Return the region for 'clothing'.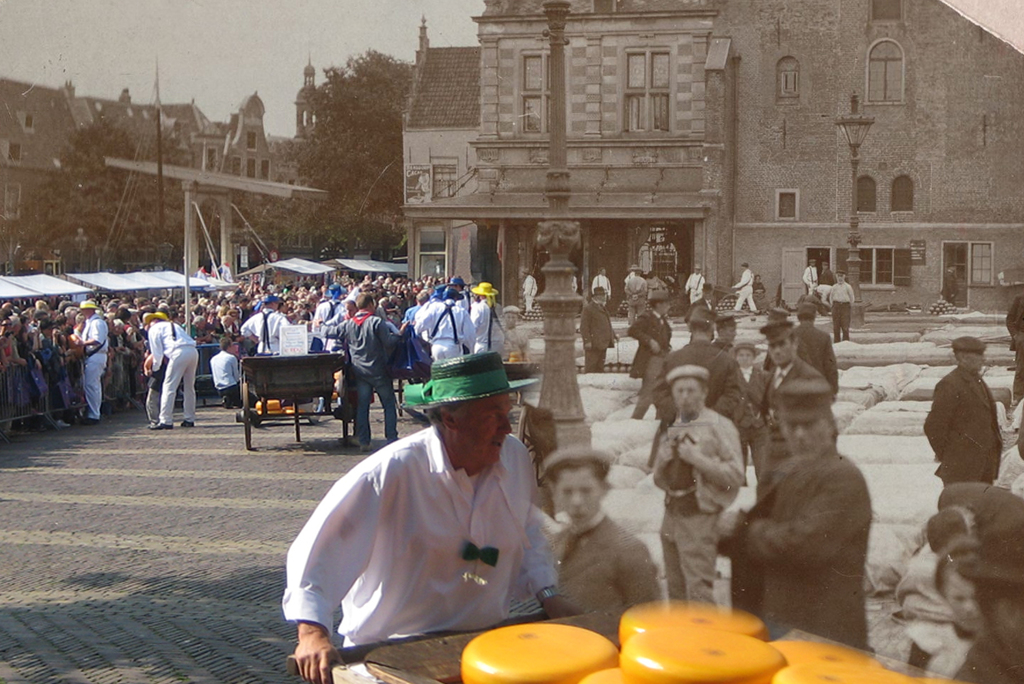
bbox(581, 305, 617, 373).
